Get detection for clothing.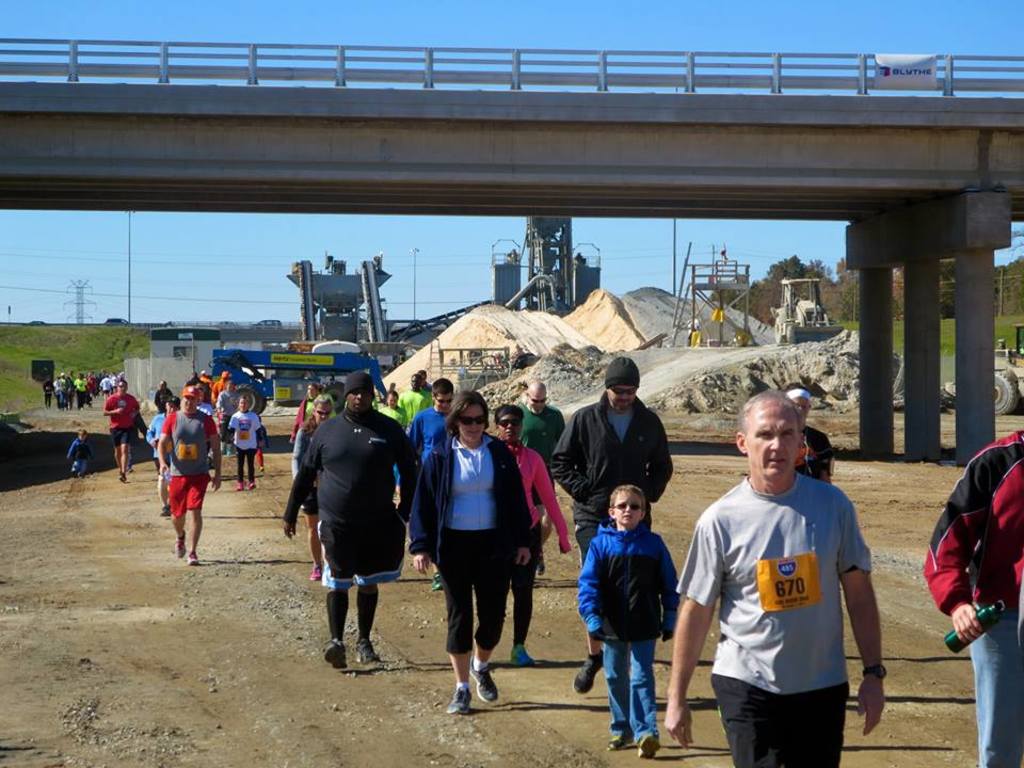
Detection: [553,388,673,563].
